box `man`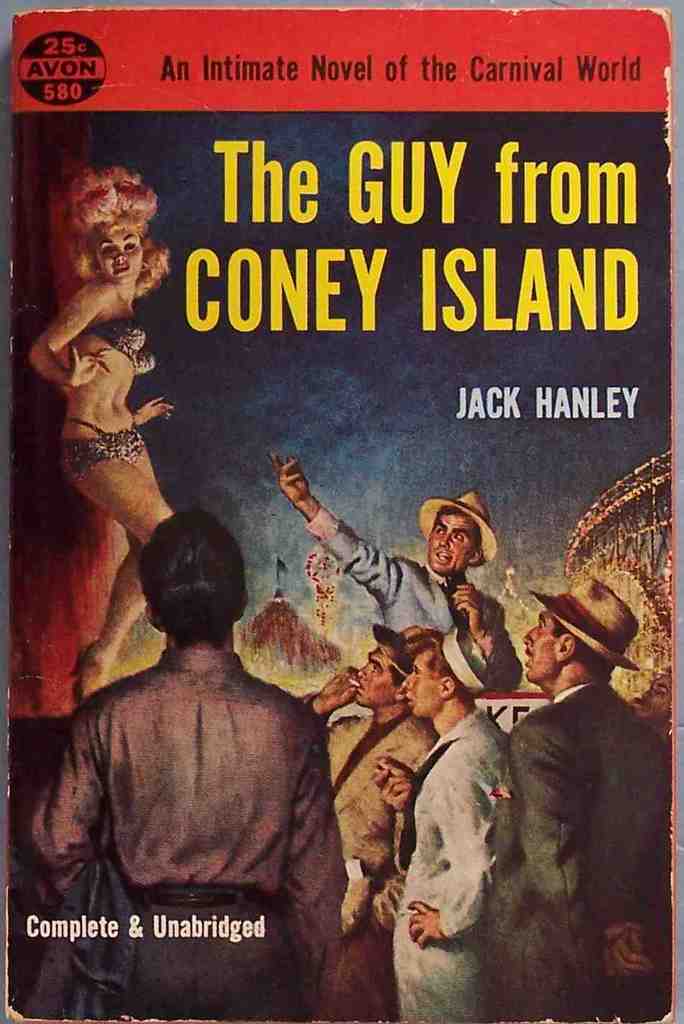
box=[366, 623, 508, 1023]
